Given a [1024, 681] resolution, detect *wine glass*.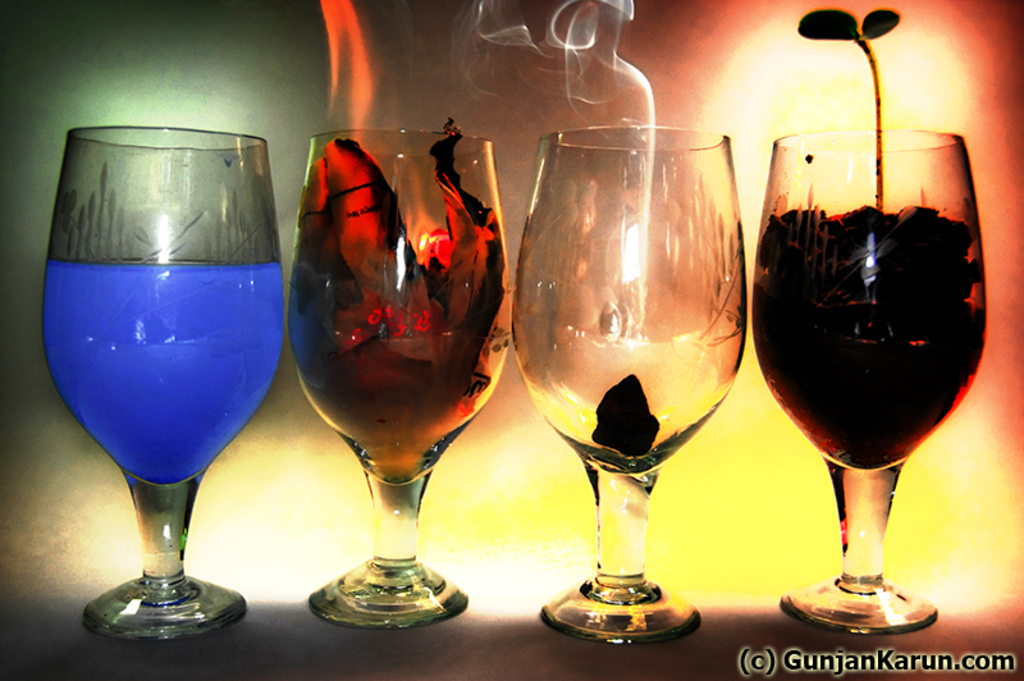
(x1=287, y1=127, x2=509, y2=631).
